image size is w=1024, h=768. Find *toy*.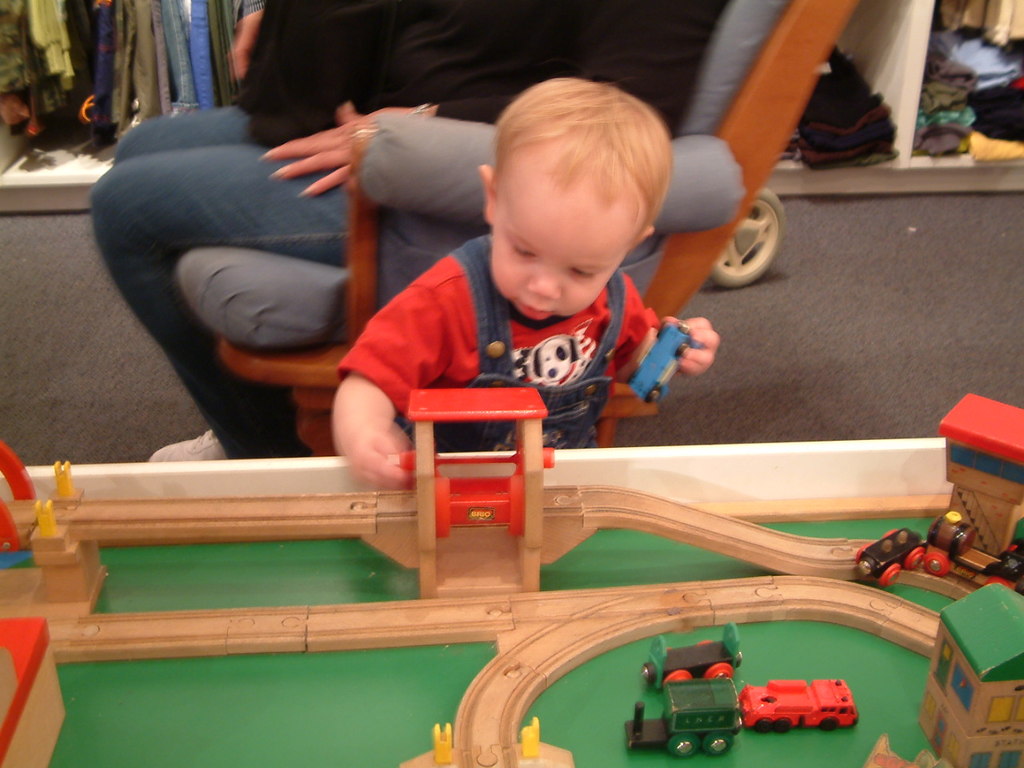
[630,687,744,751].
